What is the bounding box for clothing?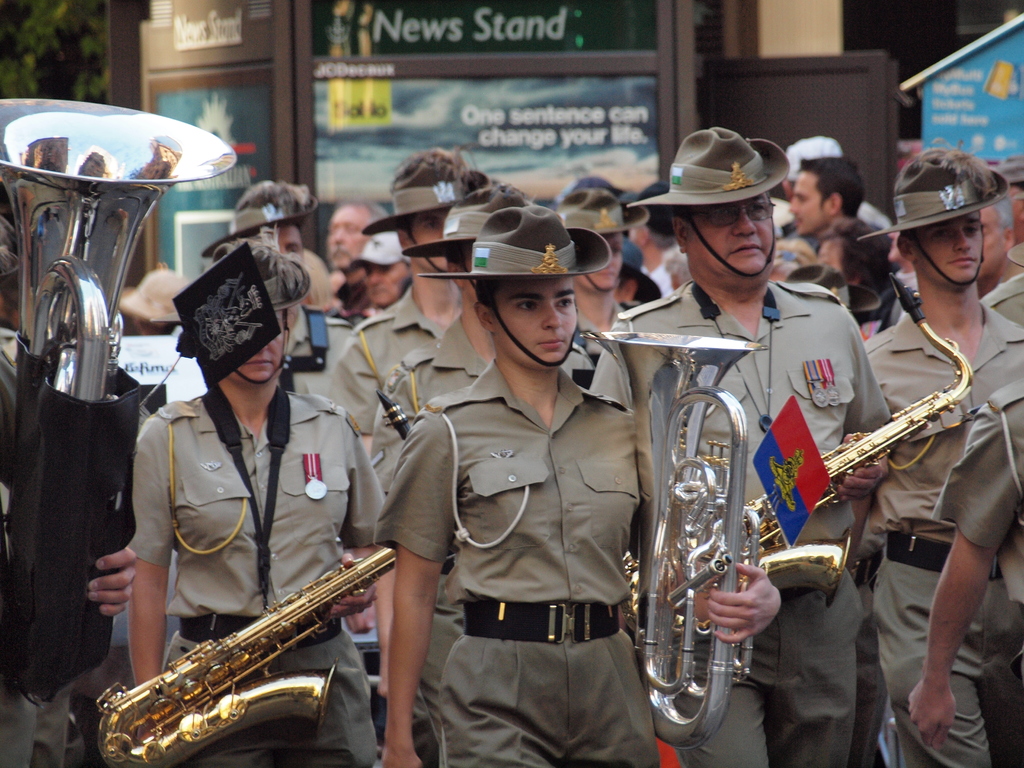
{"left": 0, "top": 326, "right": 74, "bottom": 767}.
